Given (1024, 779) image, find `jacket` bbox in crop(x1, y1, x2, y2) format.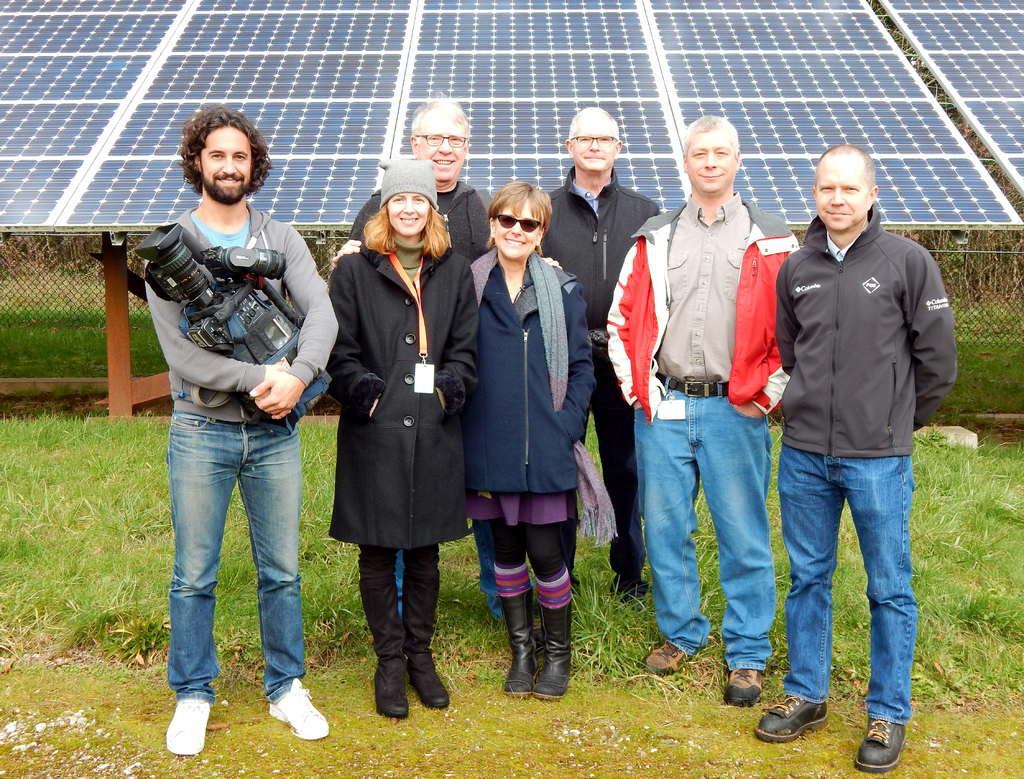
crop(776, 177, 963, 458).
